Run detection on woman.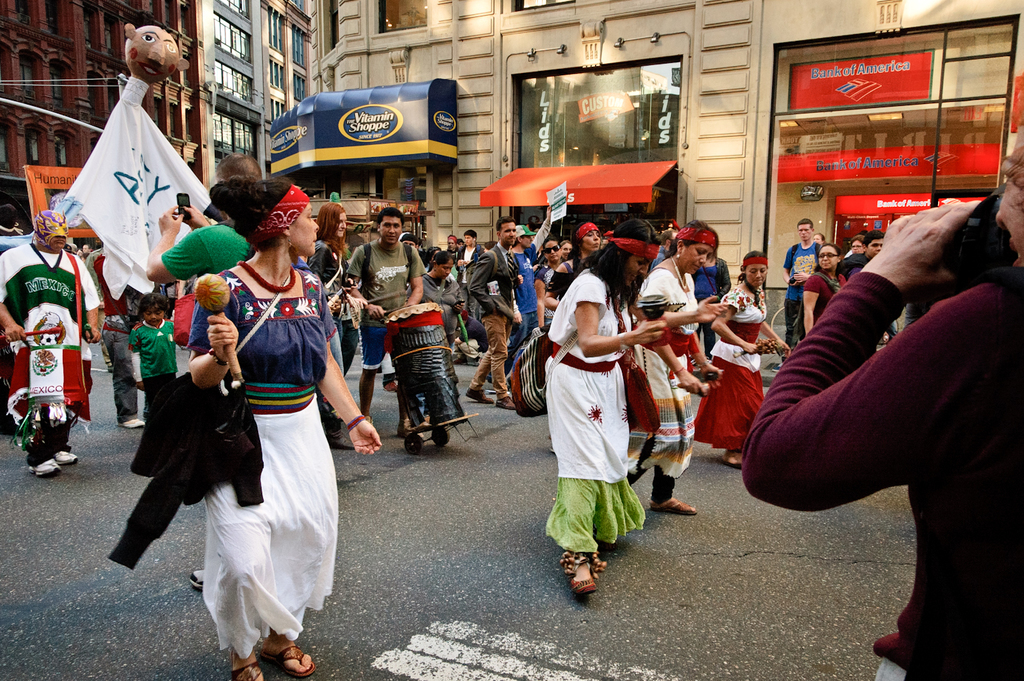
Result: {"x1": 626, "y1": 218, "x2": 726, "y2": 514}.
